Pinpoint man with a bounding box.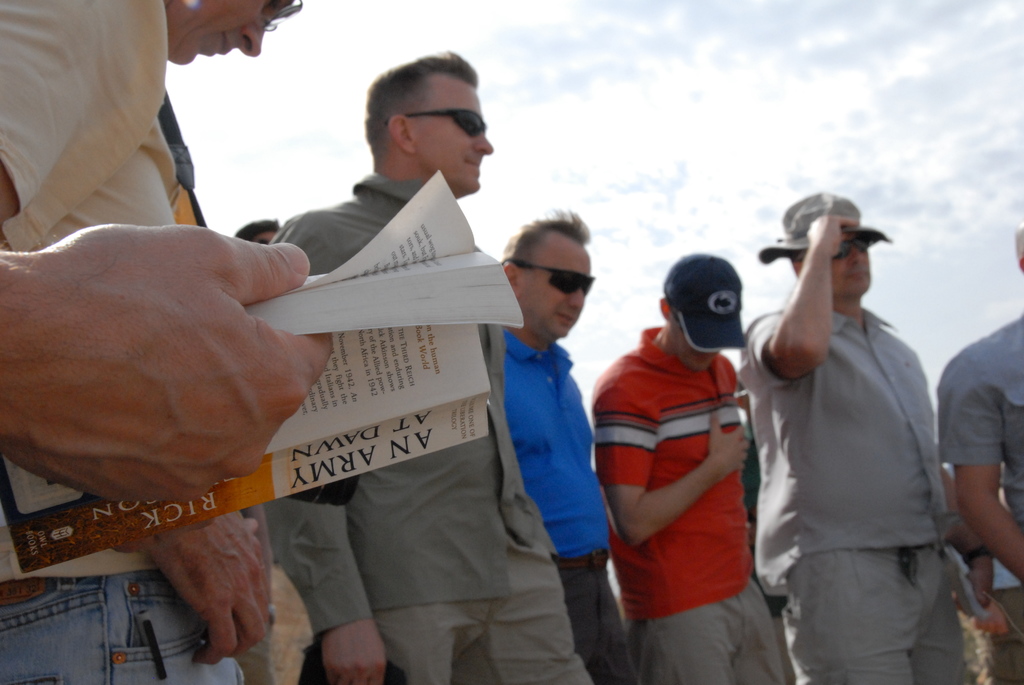
left=496, top=210, right=640, bottom=684.
